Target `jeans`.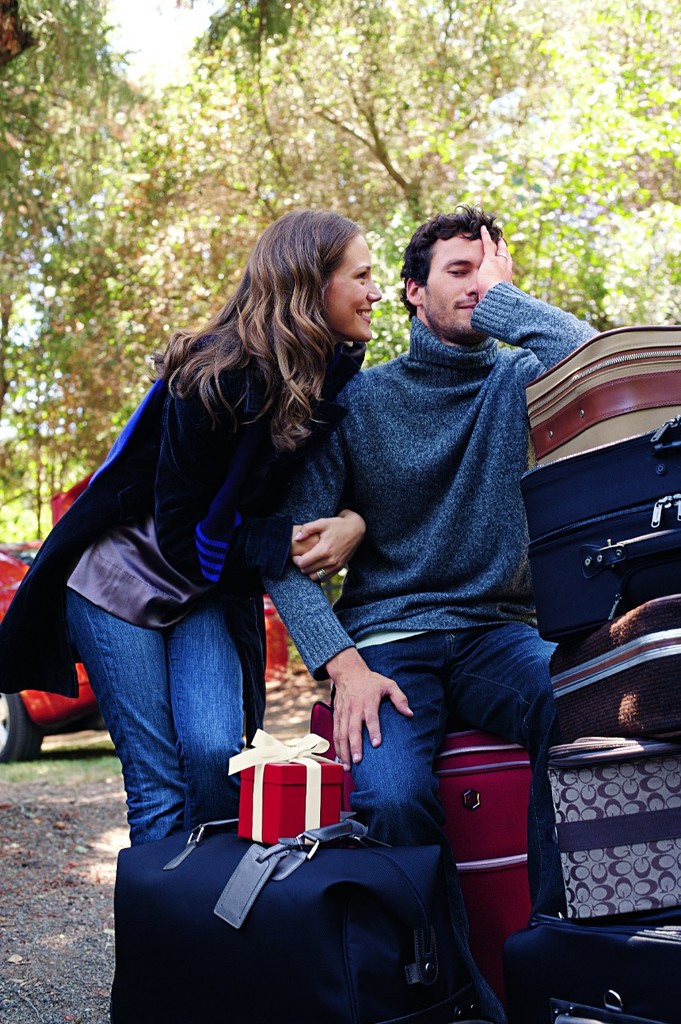
Target region: box(355, 614, 559, 911).
